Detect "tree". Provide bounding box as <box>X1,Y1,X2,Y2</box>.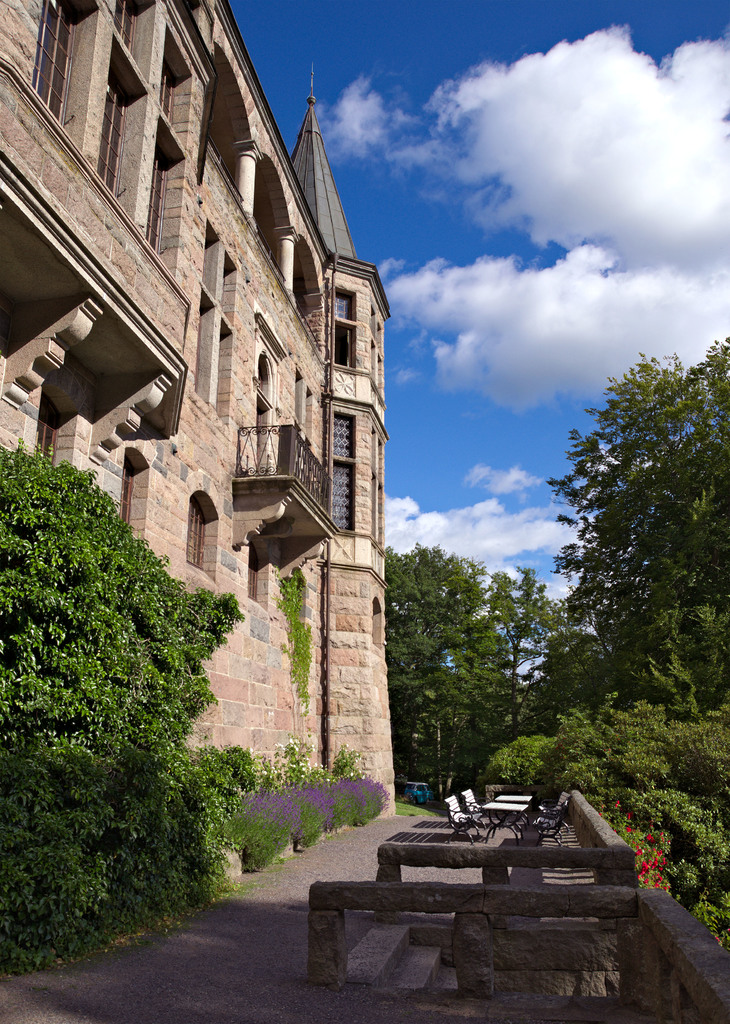
<box>0,431,253,979</box>.
